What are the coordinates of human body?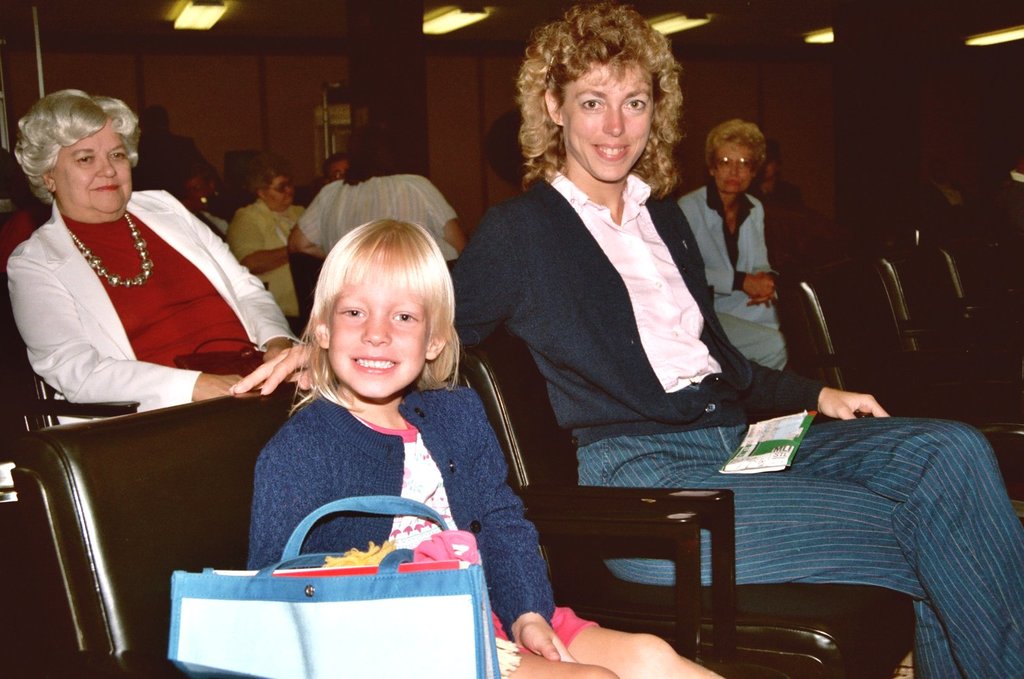
{"x1": 226, "y1": 196, "x2": 308, "y2": 318}.
